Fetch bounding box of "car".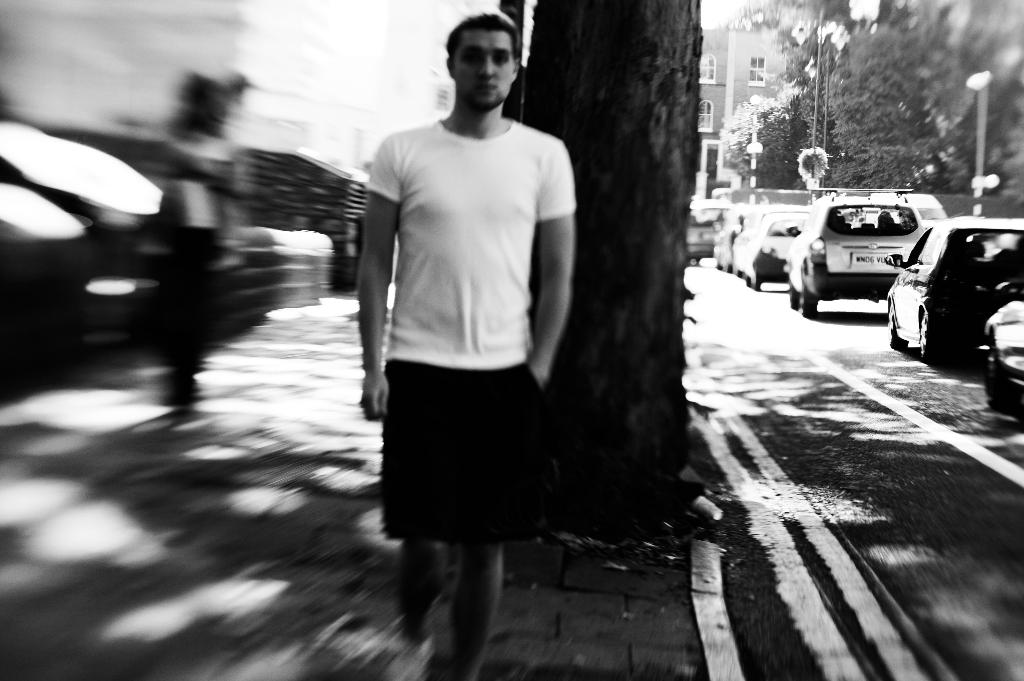
Bbox: x1=748, y1=217, x2=811, y2=288.
